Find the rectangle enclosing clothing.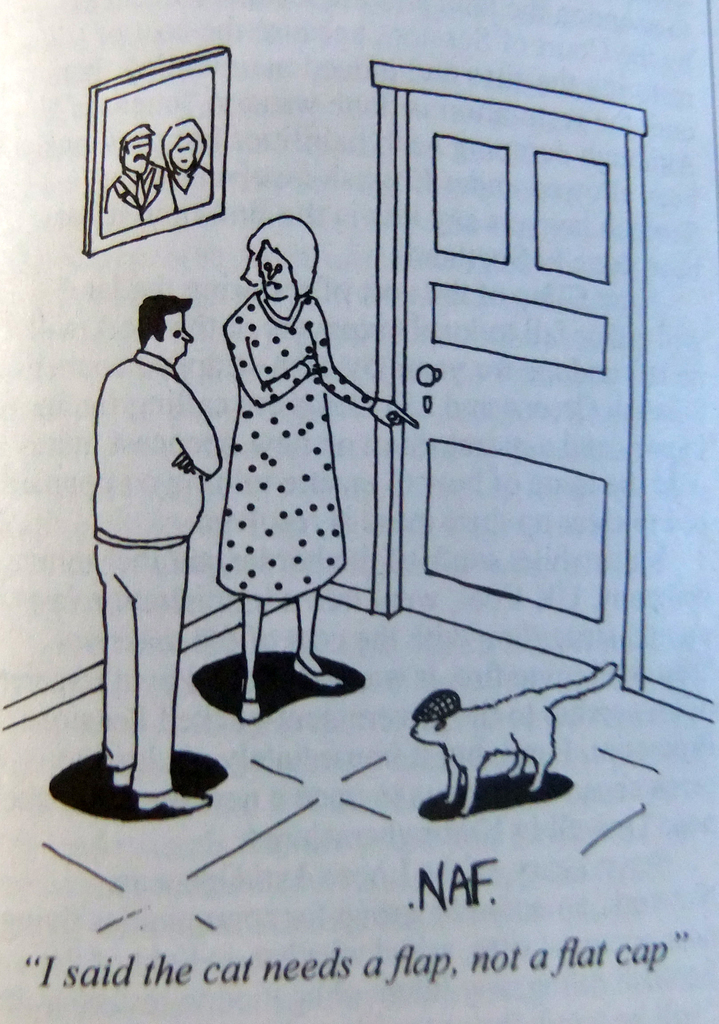
bbox=[92, 349, 220, 796].
